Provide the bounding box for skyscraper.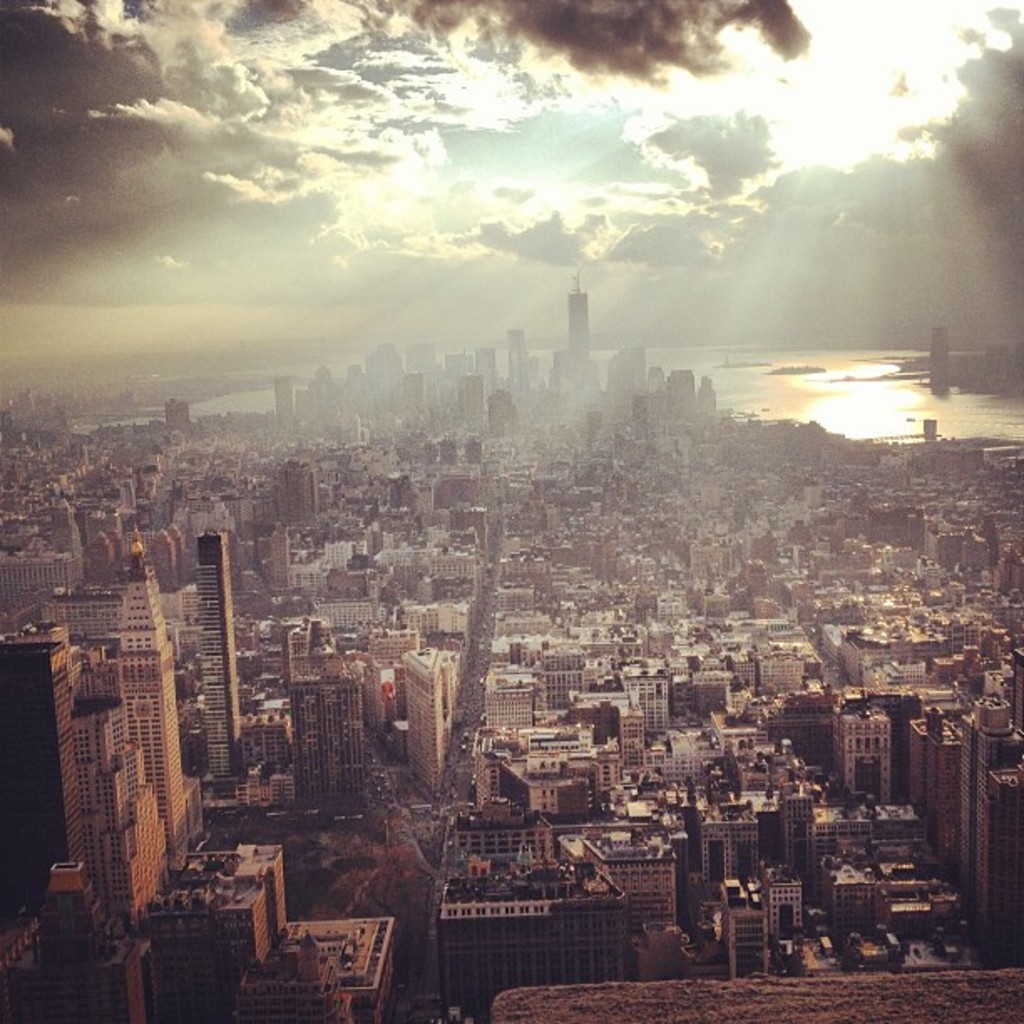
191/530/248/793.
